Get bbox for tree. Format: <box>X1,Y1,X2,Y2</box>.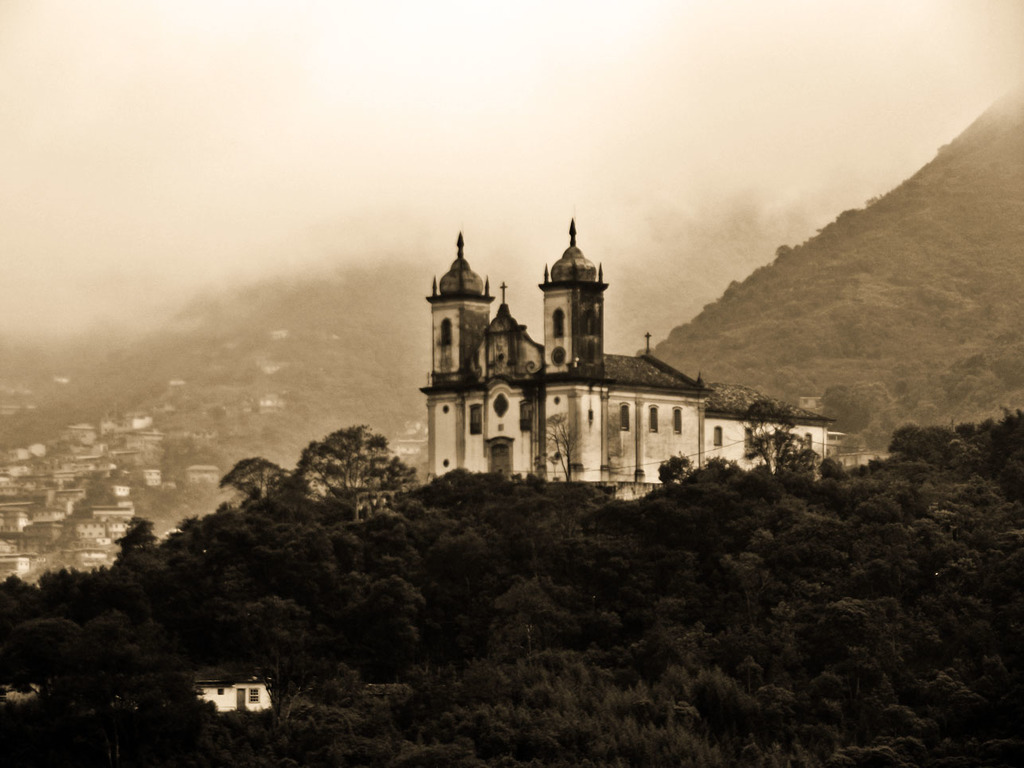
<box>492,517,573,582</box>.
